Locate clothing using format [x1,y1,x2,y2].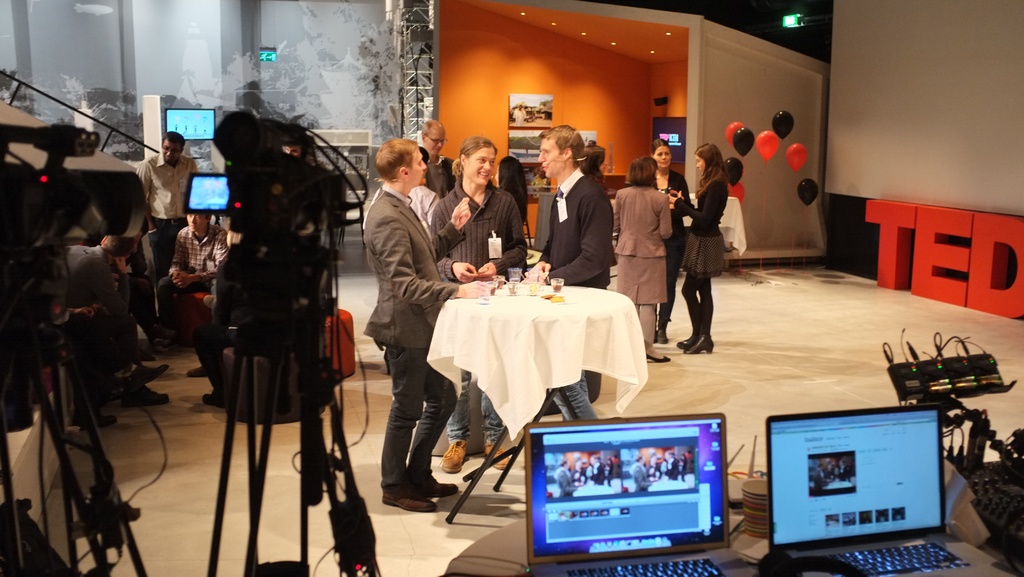
[611,182,671,334].
